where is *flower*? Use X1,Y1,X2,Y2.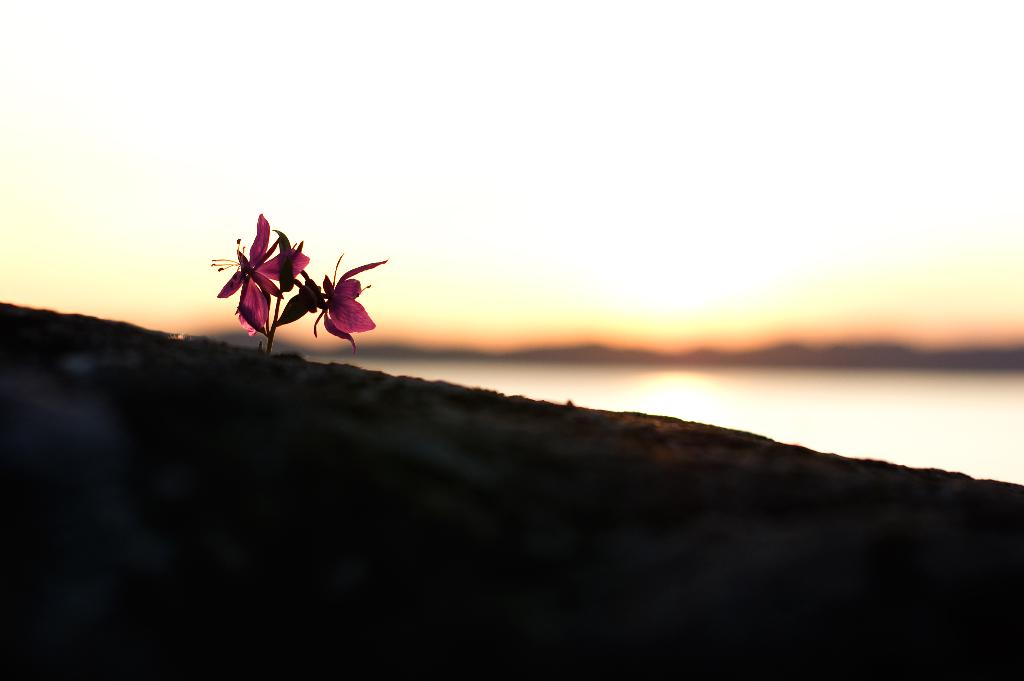
211,213,380,351.
